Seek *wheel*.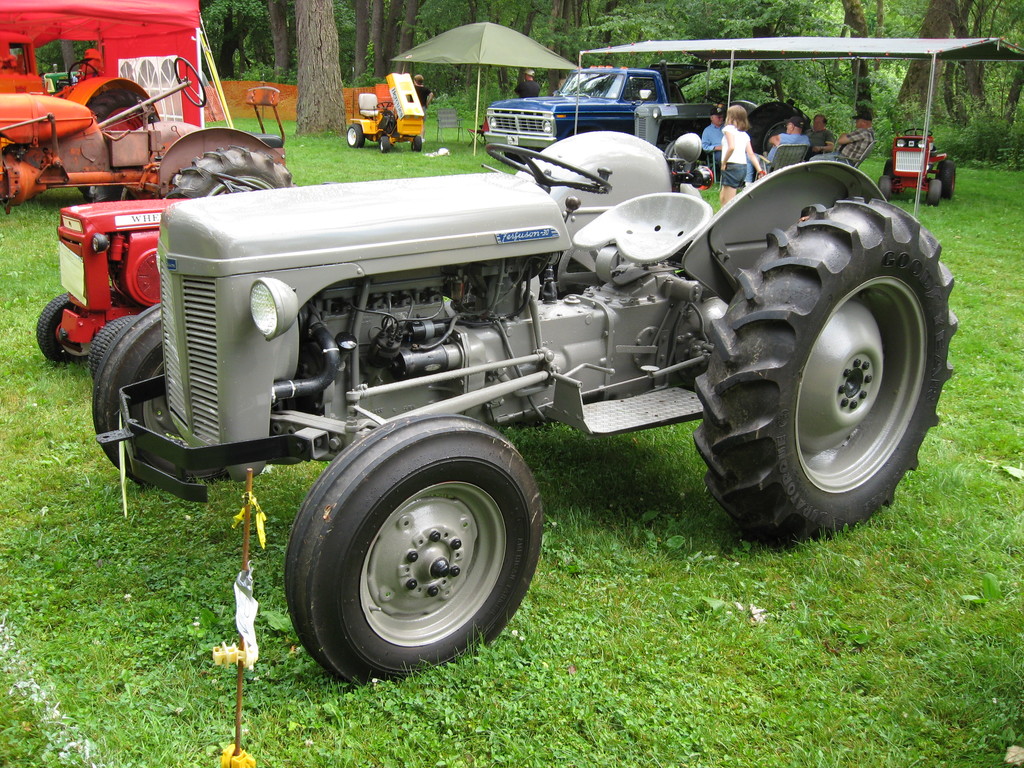
select_region(88, 184, 131, 200).
